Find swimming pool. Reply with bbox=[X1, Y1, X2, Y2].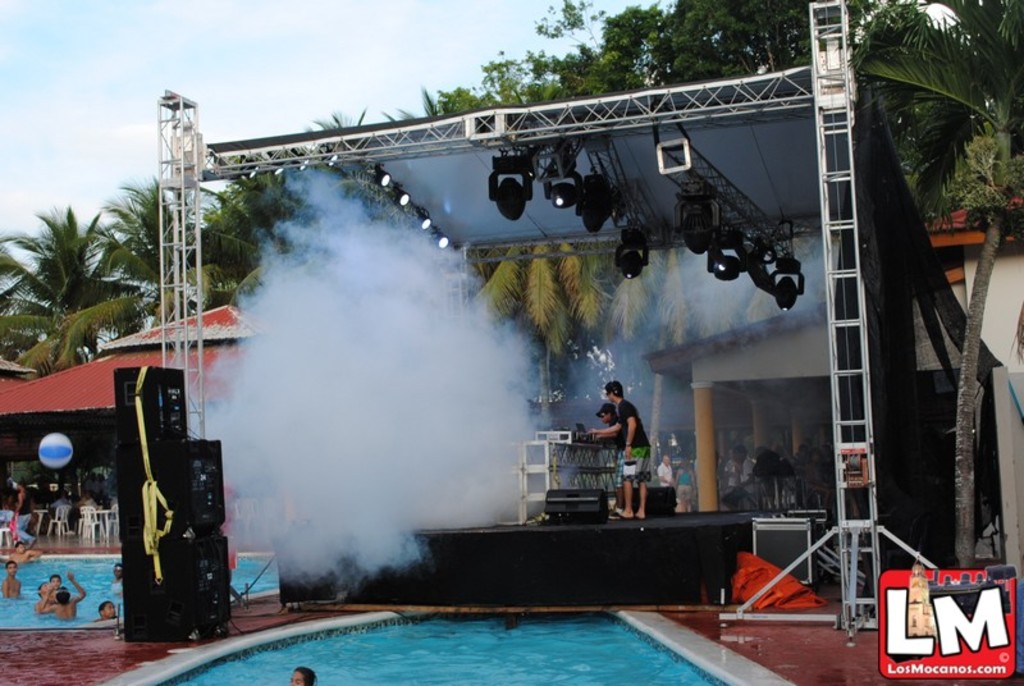
bbox=[0, 545, 279, 627].
